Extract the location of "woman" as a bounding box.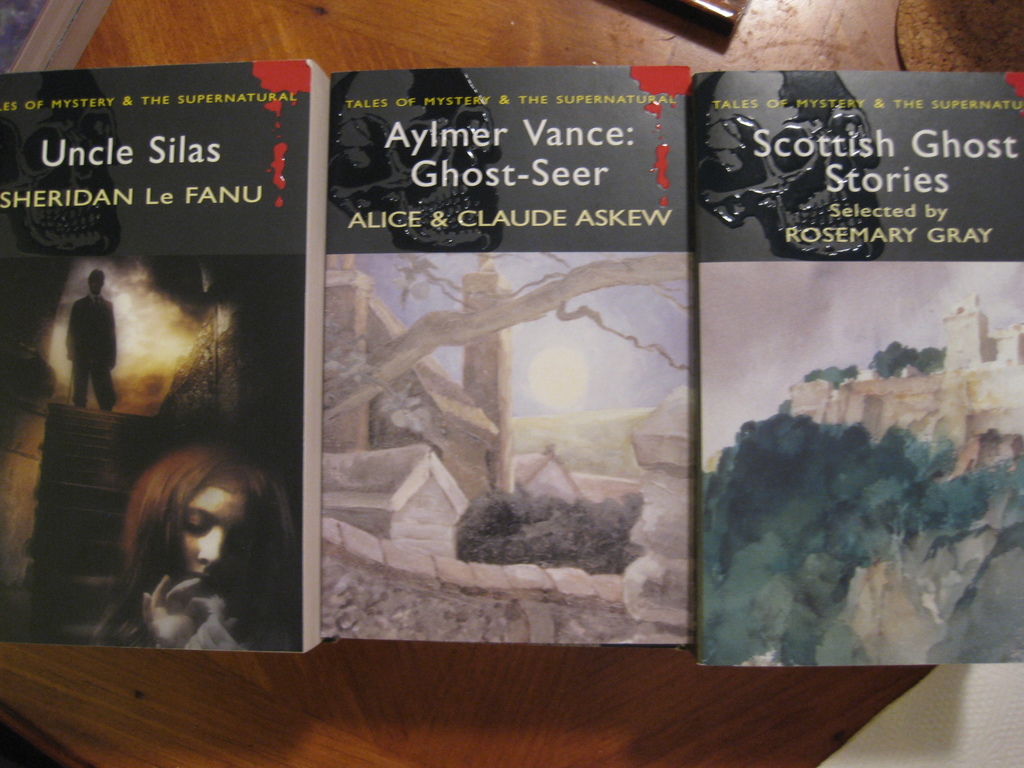
96 443 297 650.
